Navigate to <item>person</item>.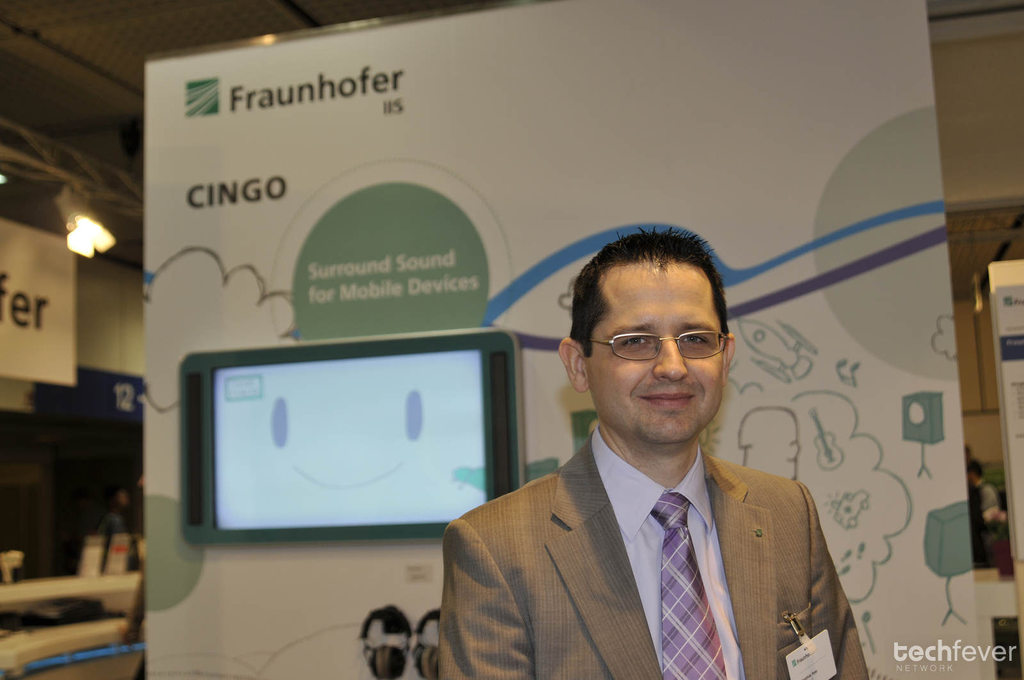
Navigation target: left=431, top=223, right=872, bottom=679.
